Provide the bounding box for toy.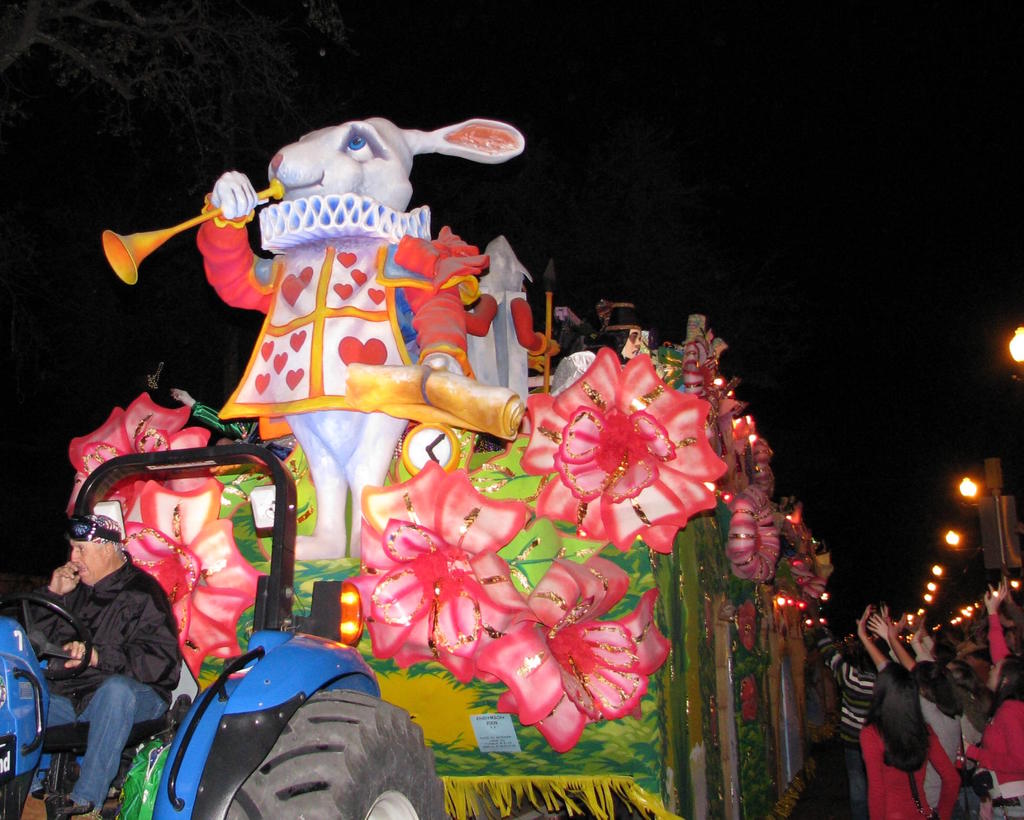
detection(90, 99, 540, 558).
